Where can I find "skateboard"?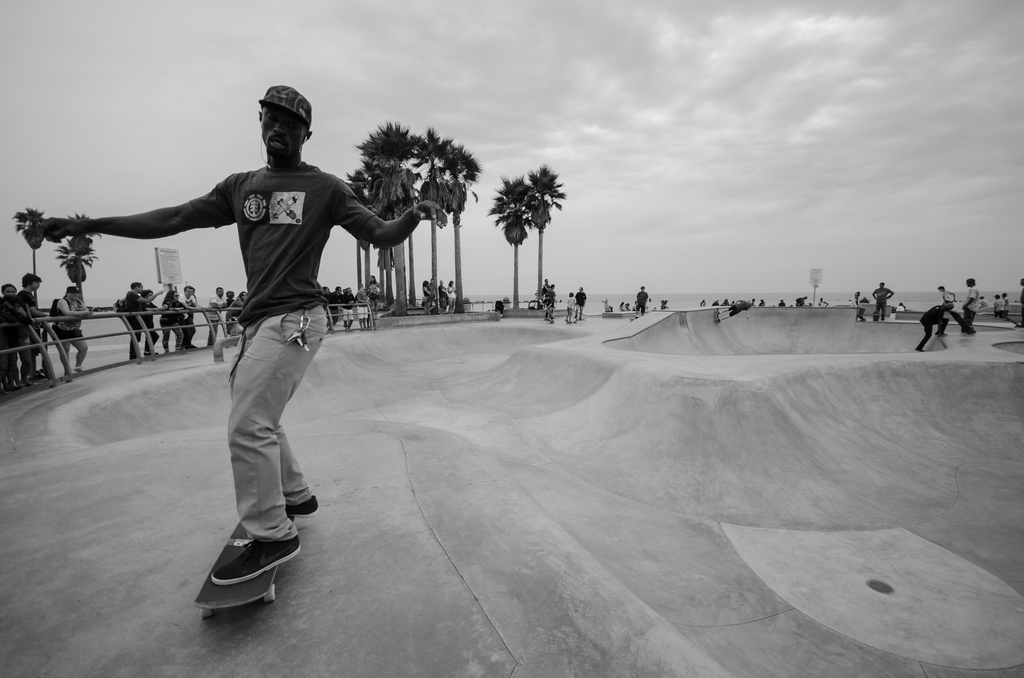
You can find it at {"x1": 856, "y1": 314, "x2": 867, "y2": 324}.
